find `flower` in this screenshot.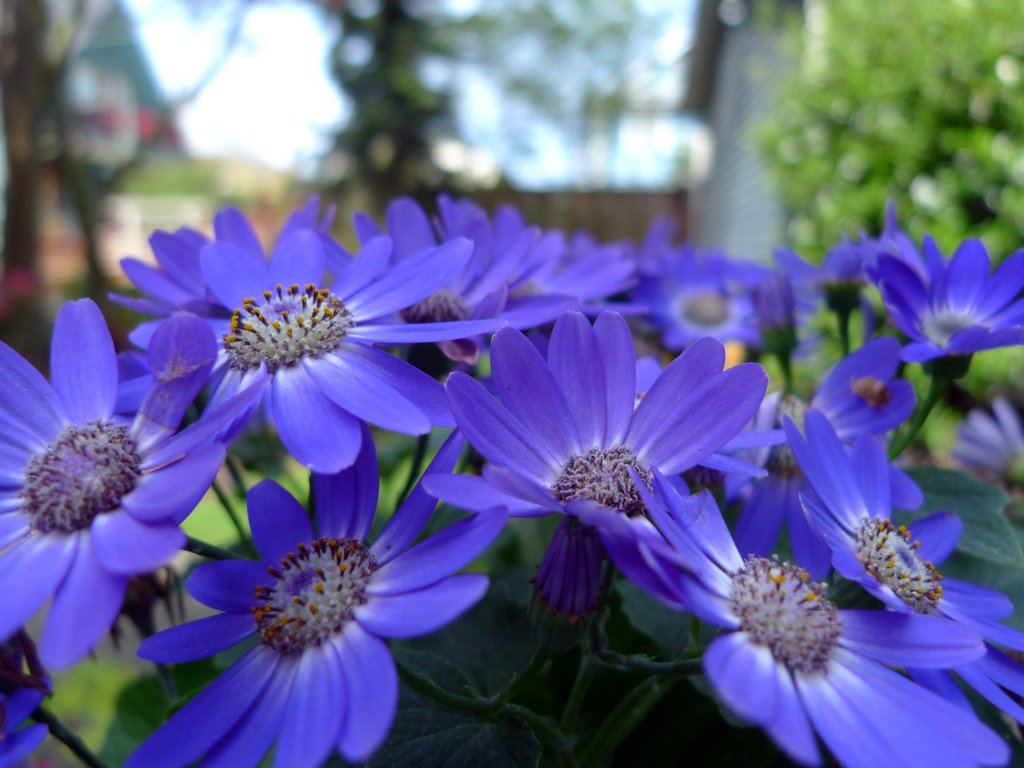
The bounding box for `flower` is x1=855, y1=233, x2=1023, y2=374.
